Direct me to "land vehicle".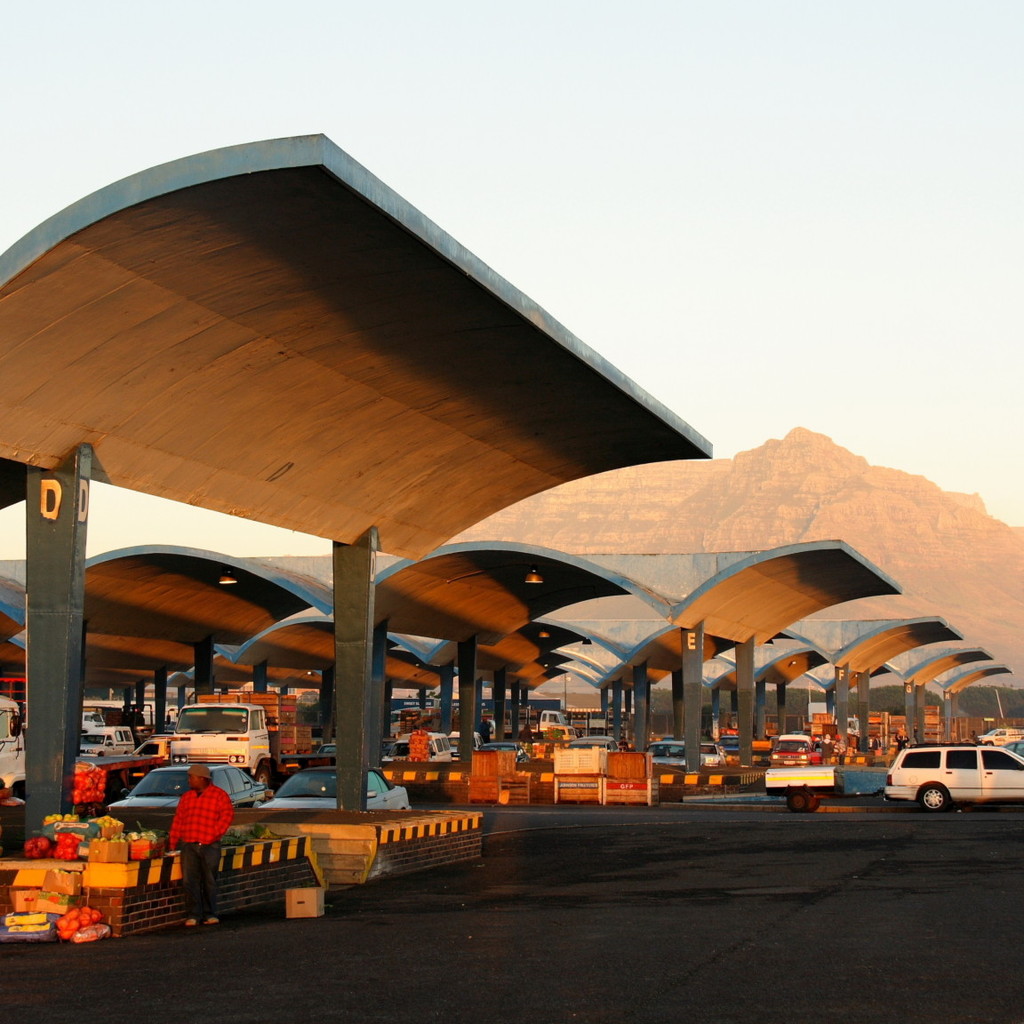
Direction: [x1=770, y1=732, x2=813, y2=770].
